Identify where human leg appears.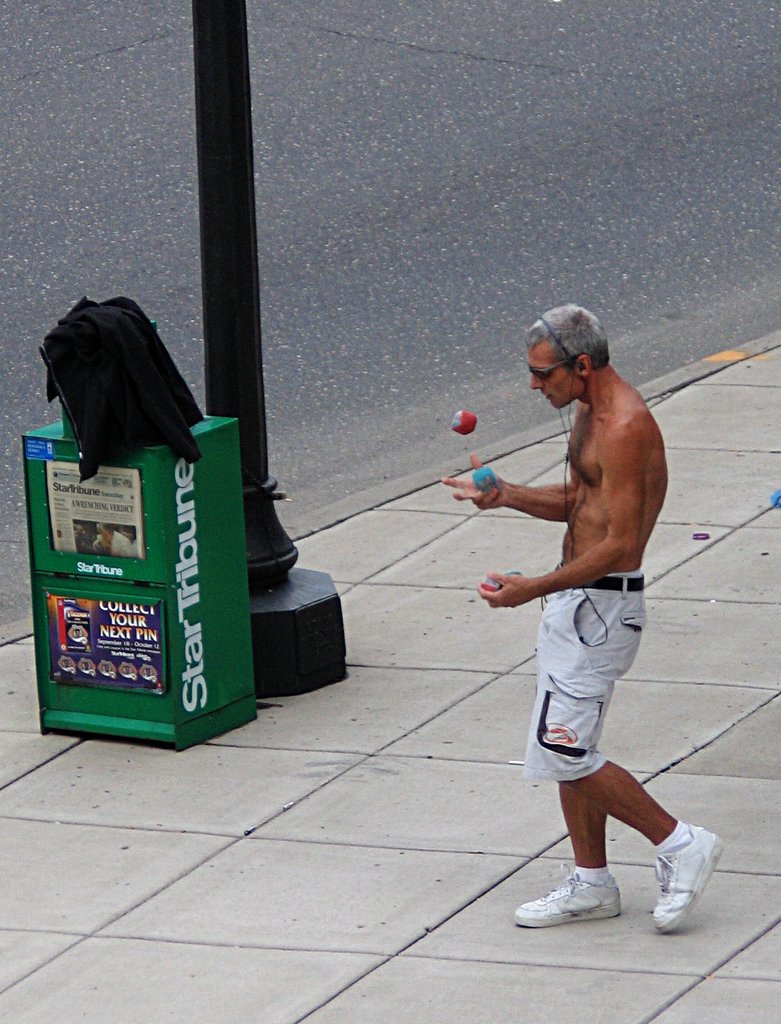
Appears at region(551, 755, 724, 929).
